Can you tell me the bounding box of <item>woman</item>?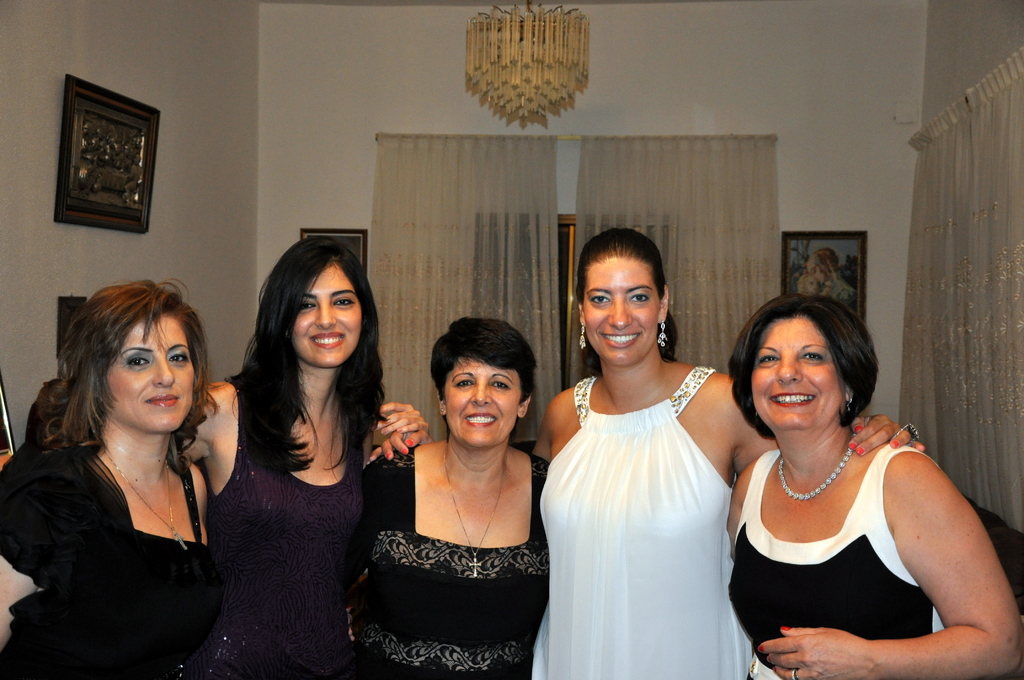
{"left": 172, "top": 238, "right": 385, "bottom": 679}.
